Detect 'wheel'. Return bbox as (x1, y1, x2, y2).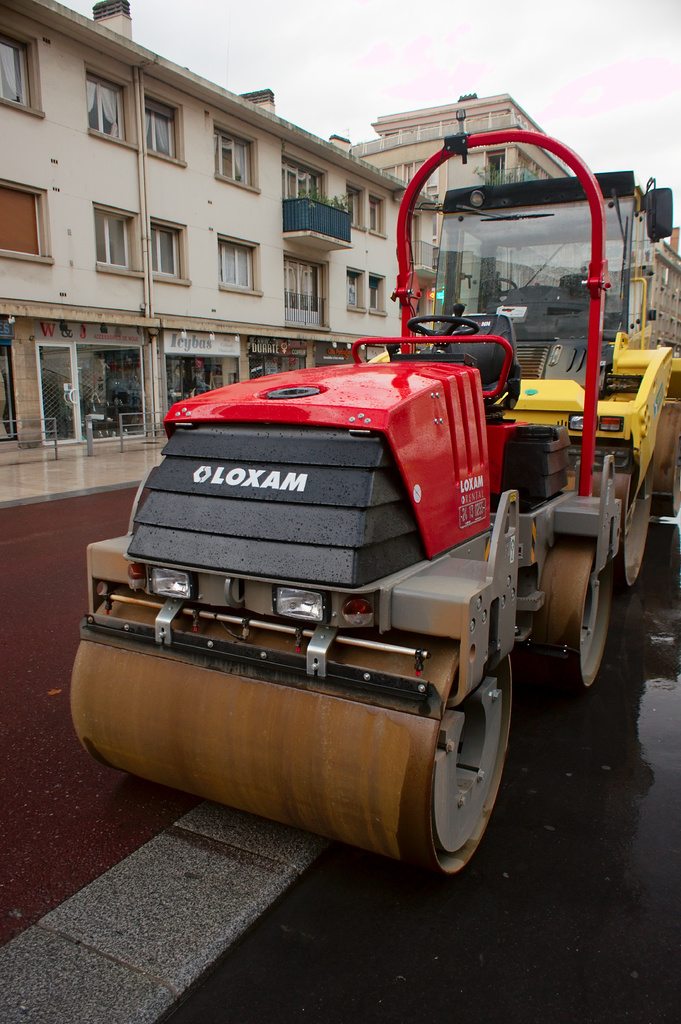
(534, 540, 613, 691).
